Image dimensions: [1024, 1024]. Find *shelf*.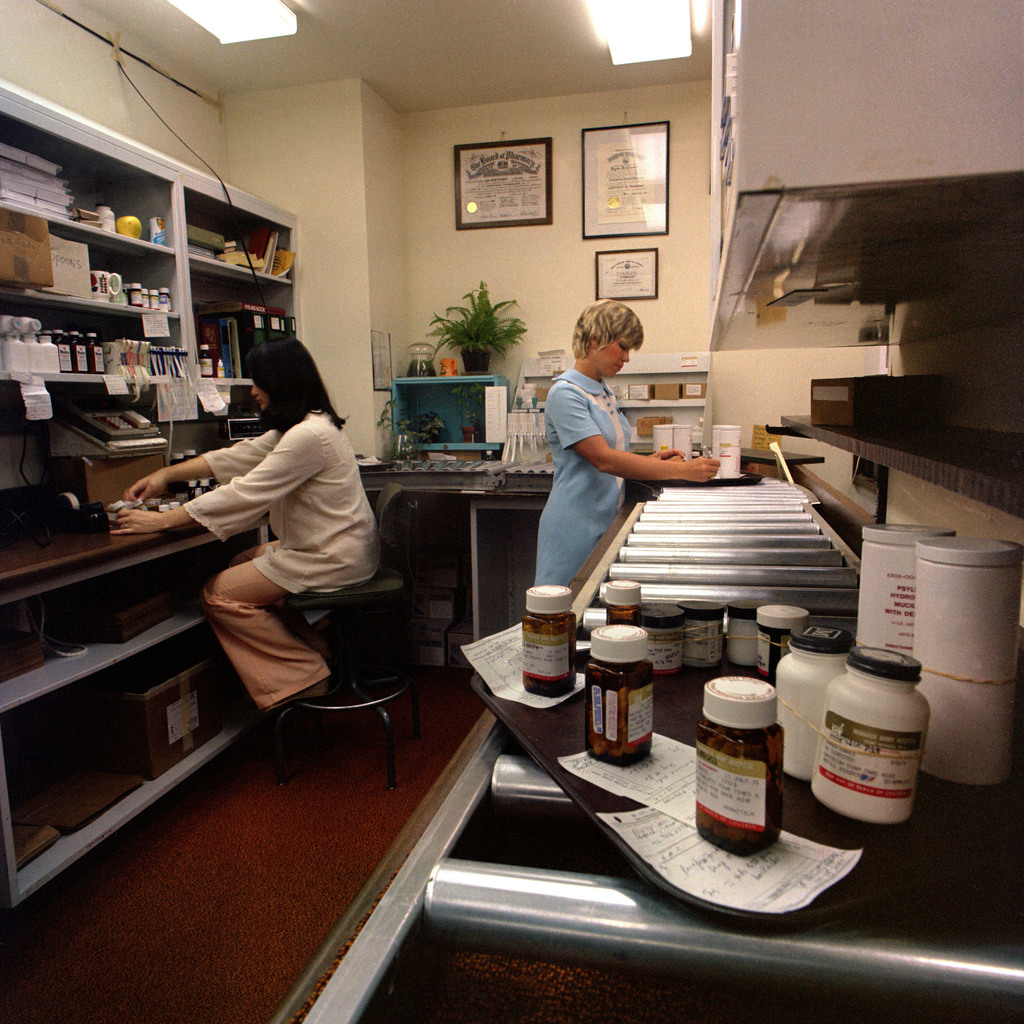
[0,578,205,704].
